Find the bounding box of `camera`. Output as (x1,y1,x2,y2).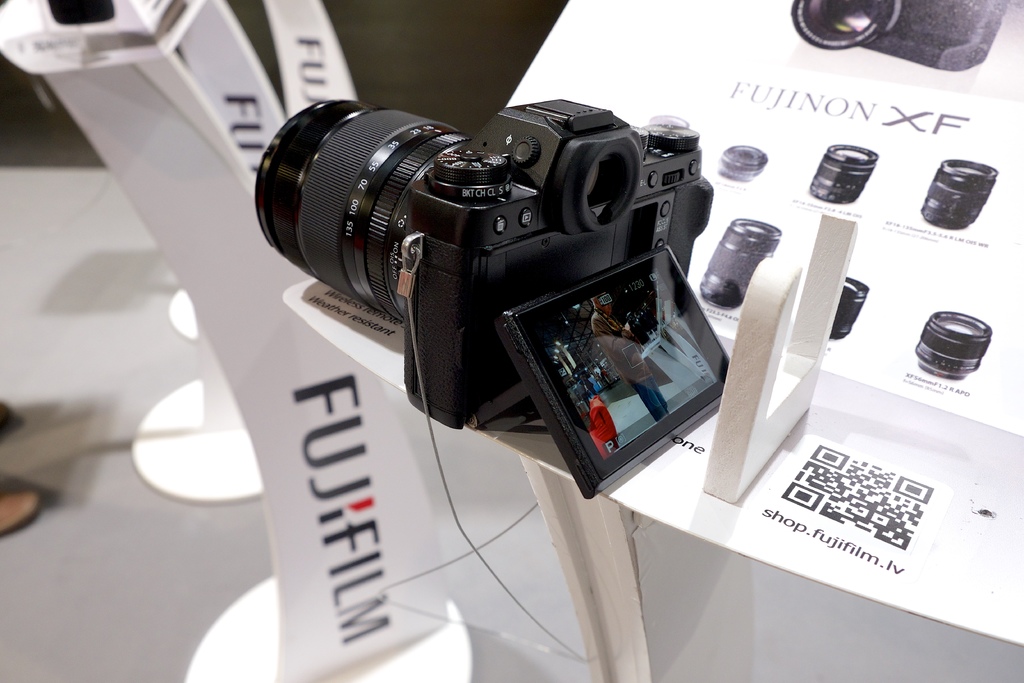
(255,95,750,502).
